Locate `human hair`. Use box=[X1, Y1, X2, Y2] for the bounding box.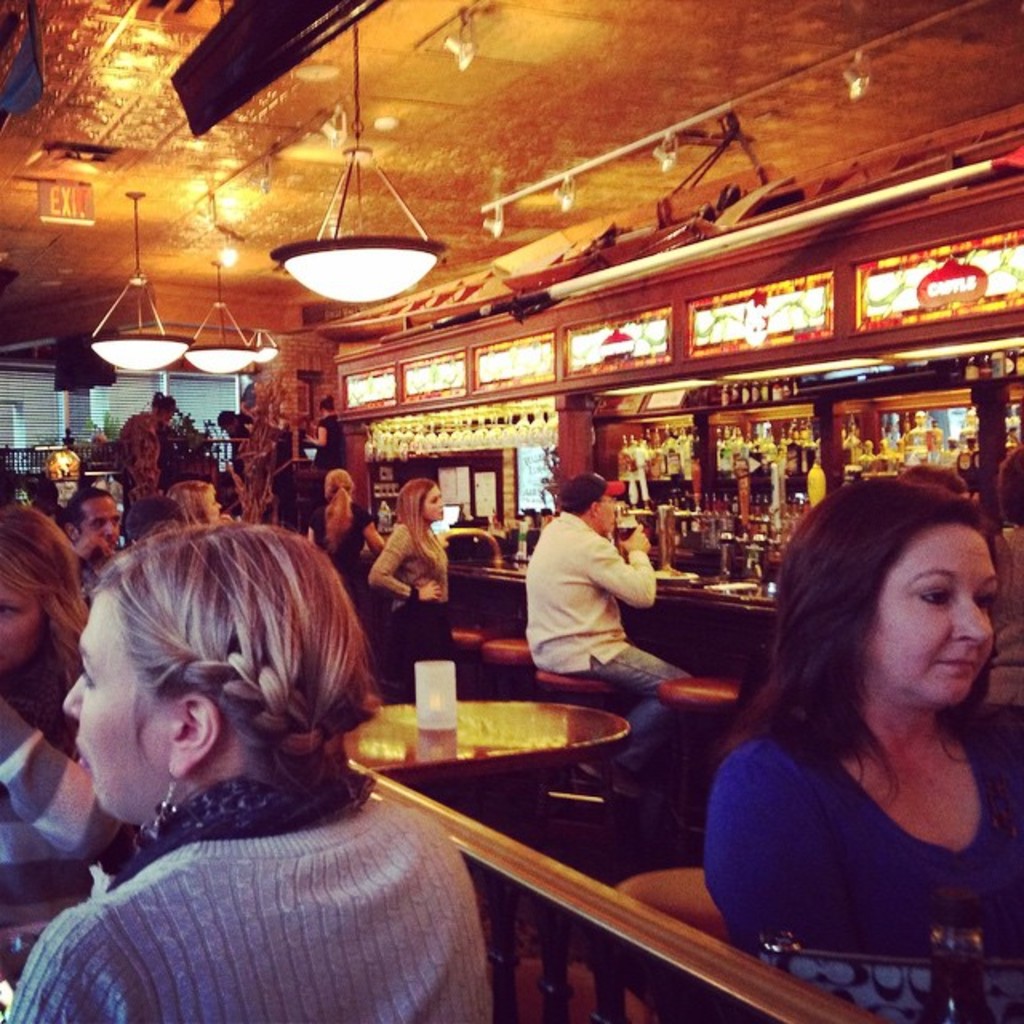
box=[56, 541, 358, 829].
